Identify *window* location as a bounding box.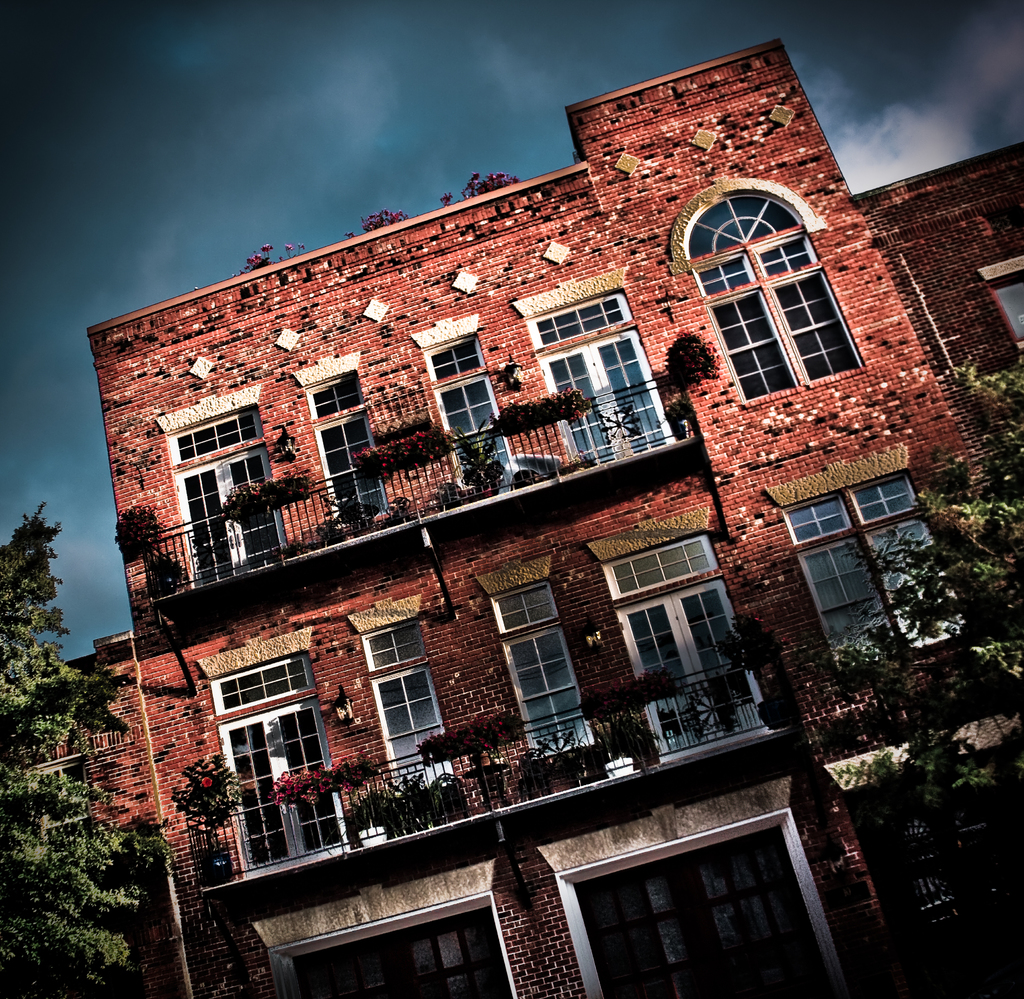
874 769 1006 918.
